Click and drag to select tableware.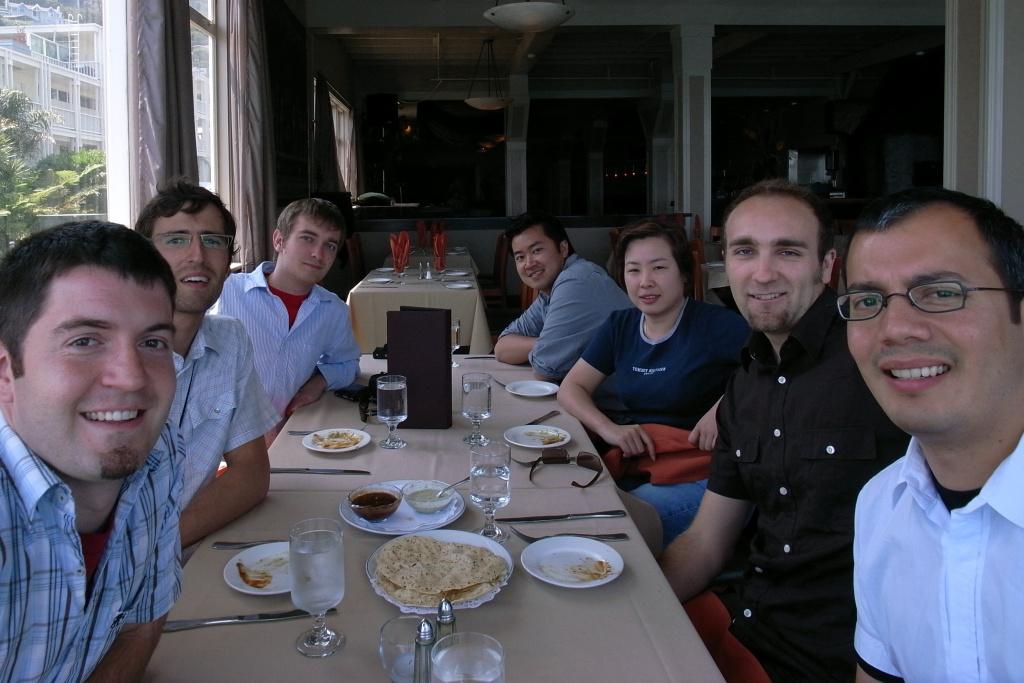
Selection: box=[524, 406, 564, 427].
